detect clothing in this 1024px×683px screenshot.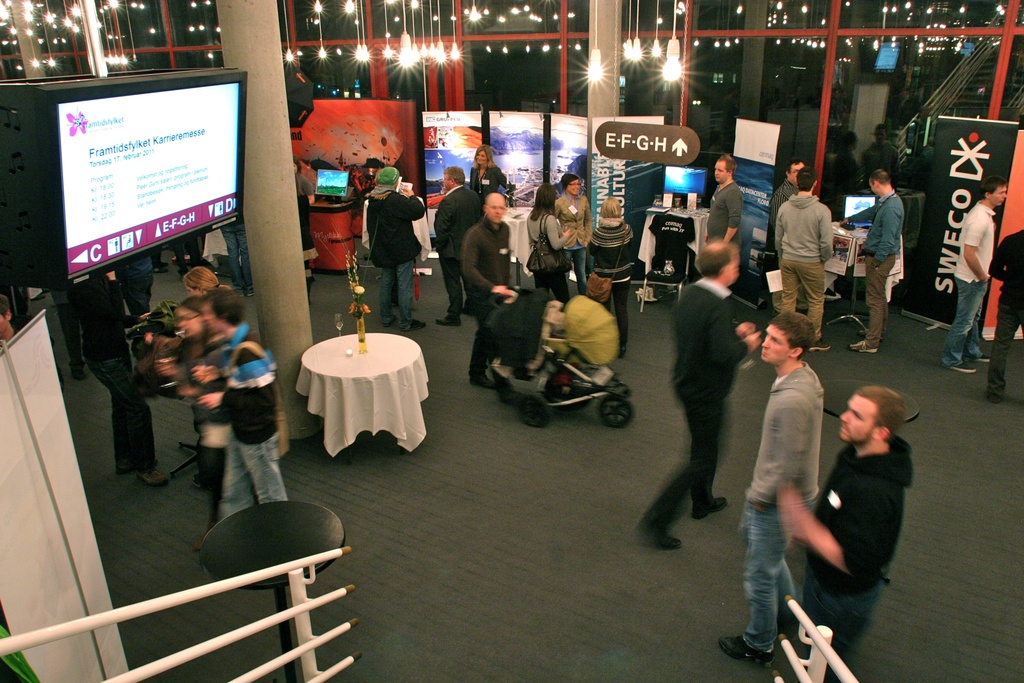
Detection: [x1=80, y1=269, x2=160, y2=472].
